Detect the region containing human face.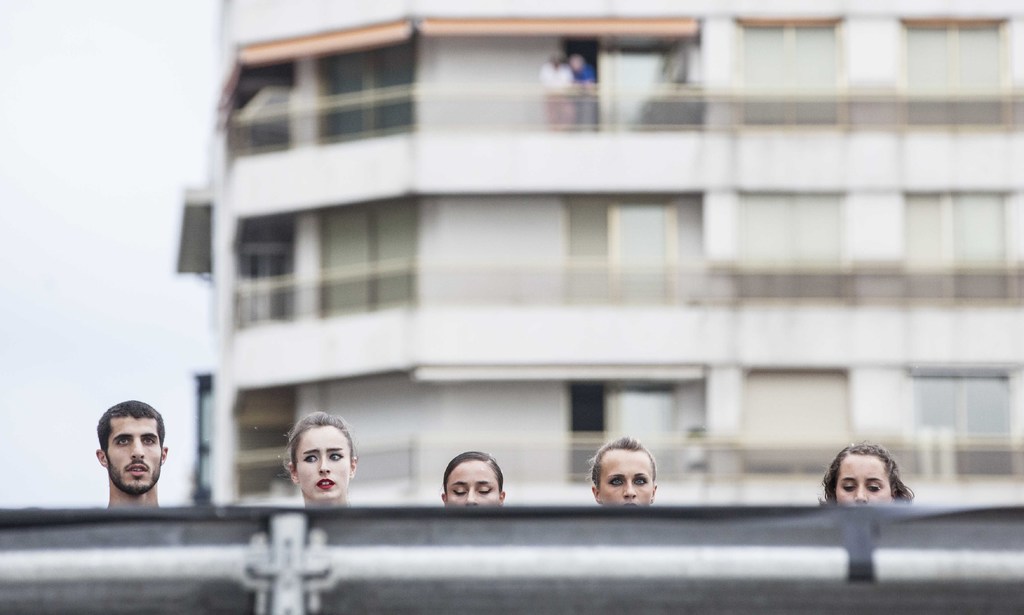
[x1=835, y1=454, x2=890, y2=507].
